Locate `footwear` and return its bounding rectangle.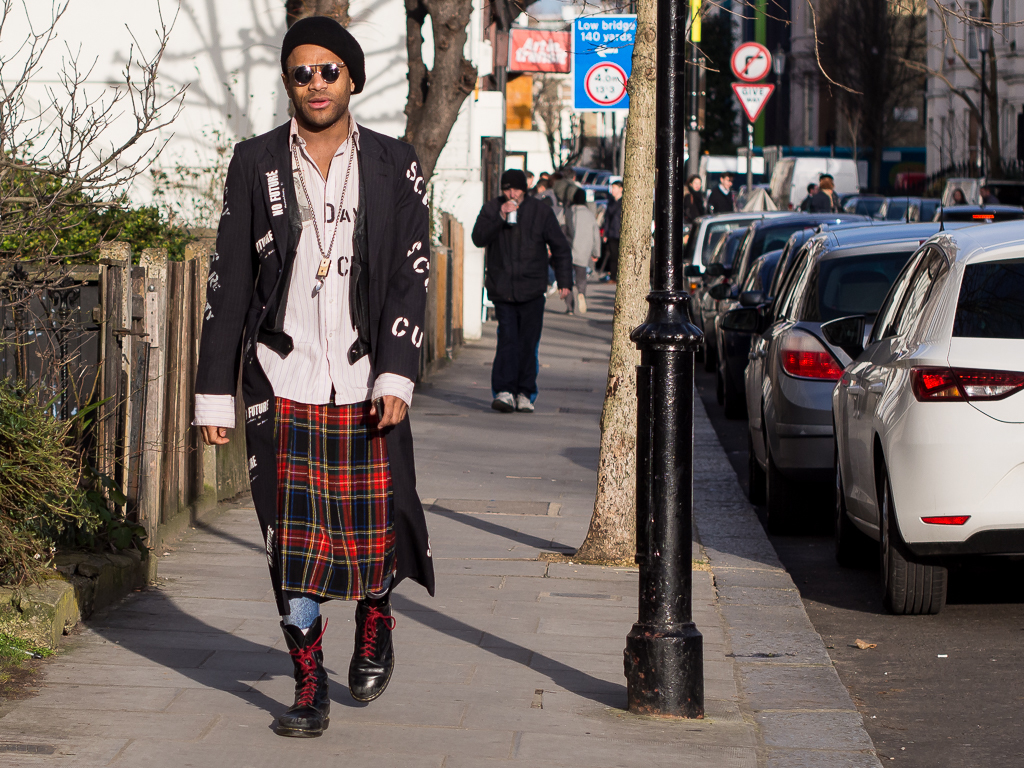
locate(487, 387, 514, 414).
